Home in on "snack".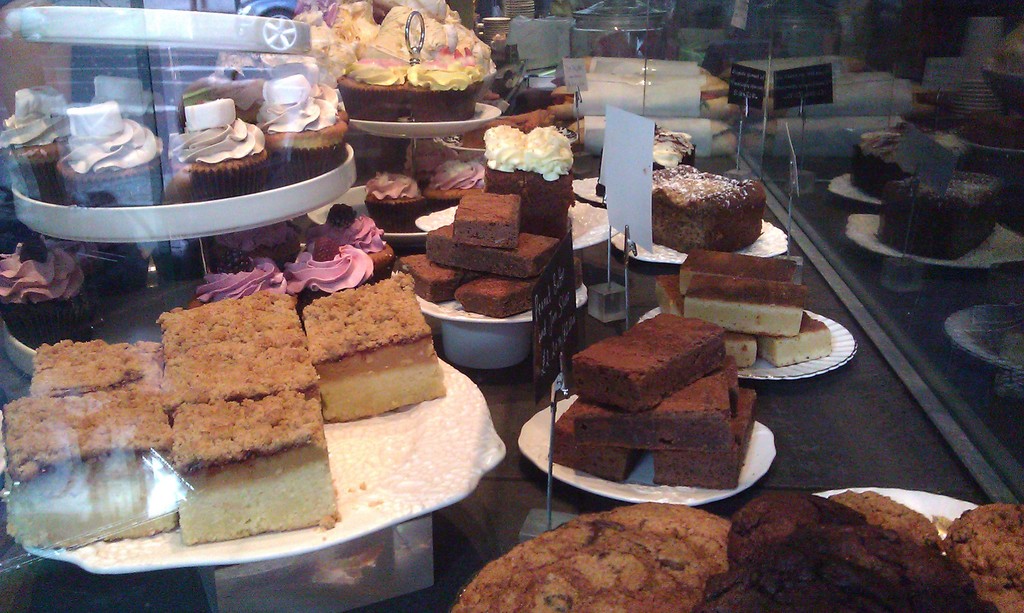
Homed in at bbox=[264, 0, 347, 99].
